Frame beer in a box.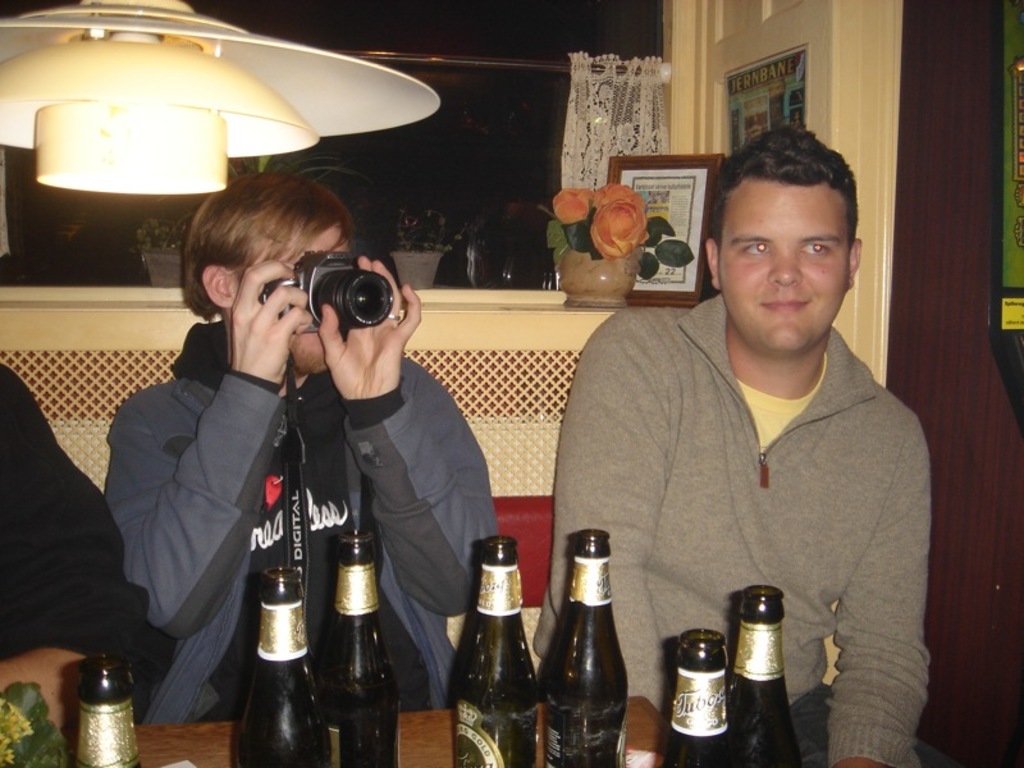
<region>319, 531, 397, 767</region>.
